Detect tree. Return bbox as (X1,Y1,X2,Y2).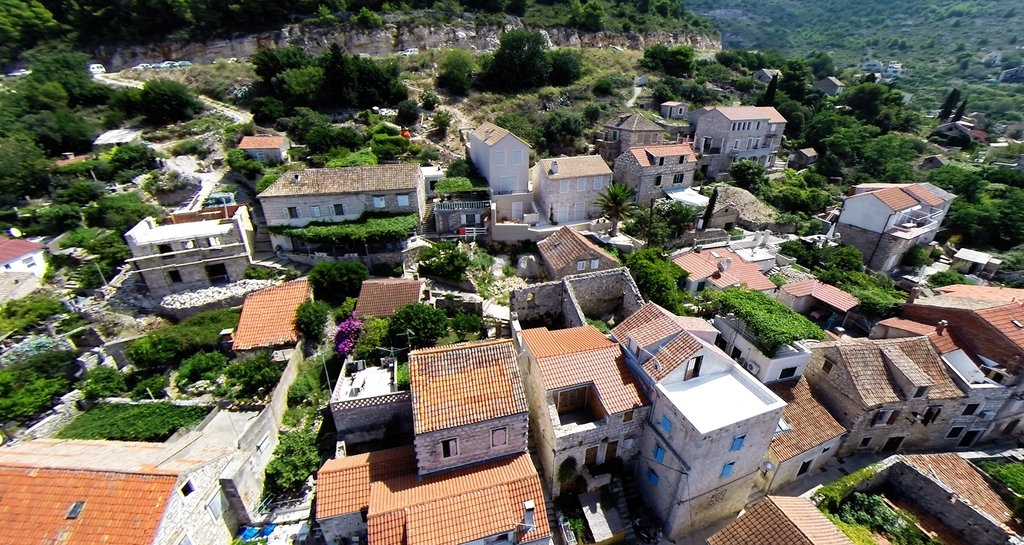
(396,92,422,129).
